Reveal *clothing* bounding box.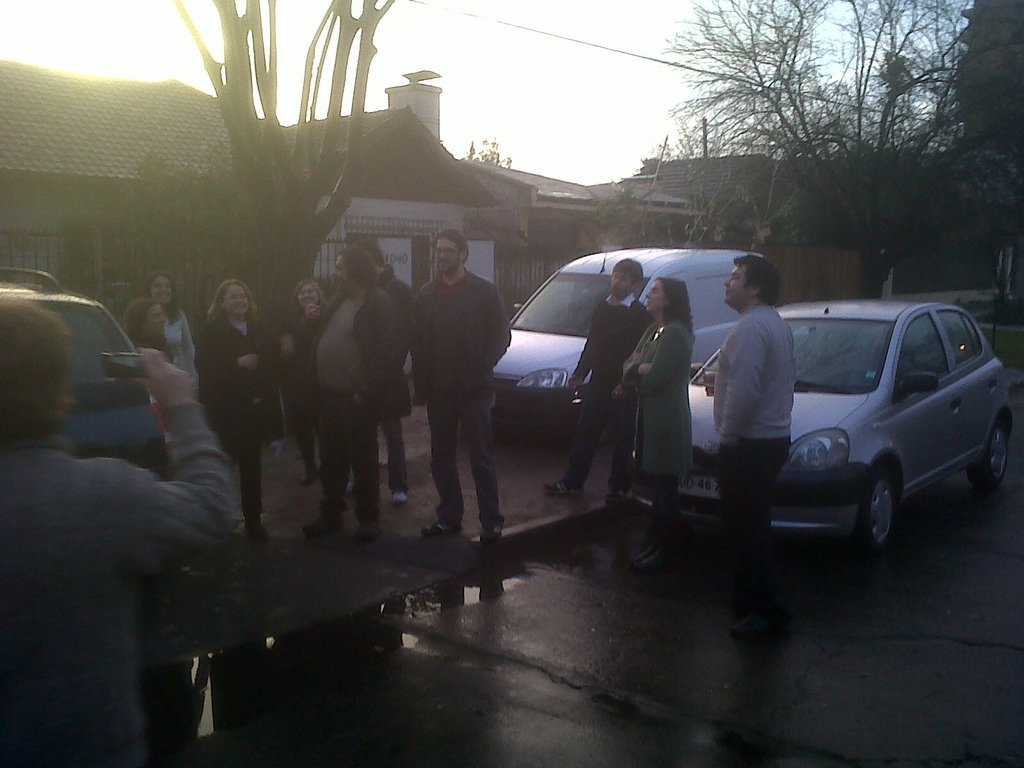
Revealed: bbox=(214, 316, 273, 518).
